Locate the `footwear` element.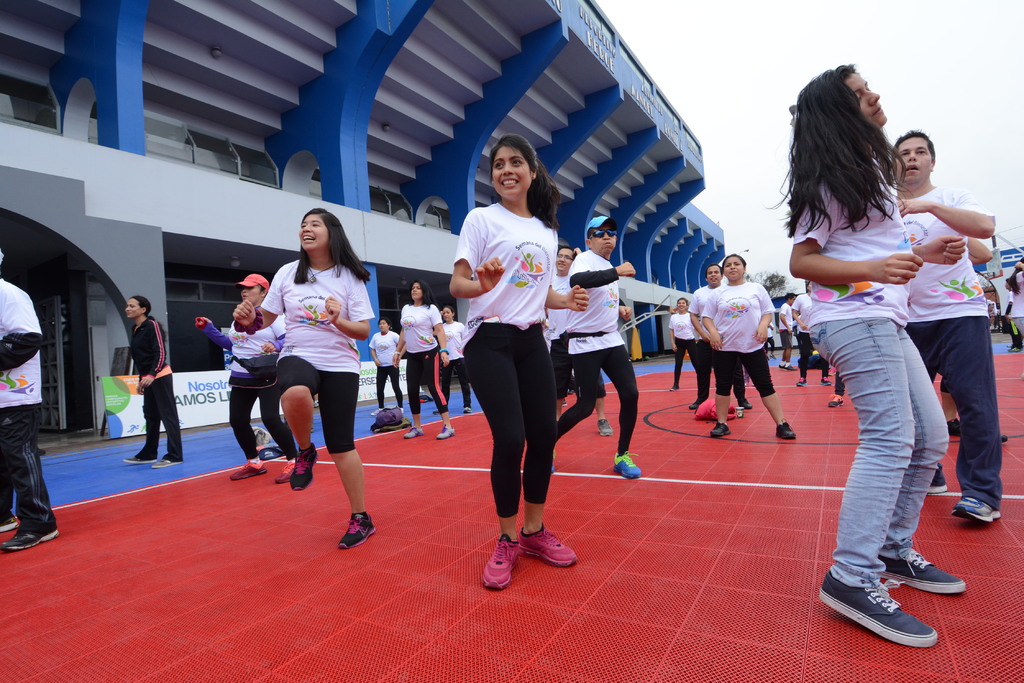
Element bbox: <box>929,465,953,494</box>.
